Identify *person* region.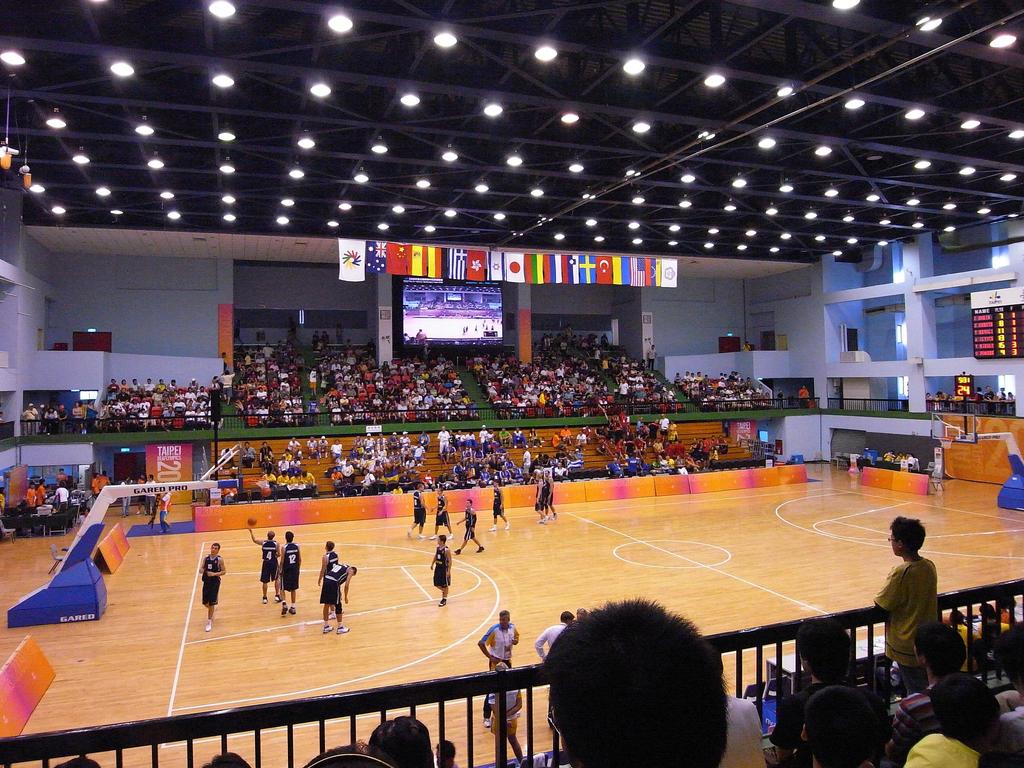
Region: l=436, t=733, r=454, b=764.
